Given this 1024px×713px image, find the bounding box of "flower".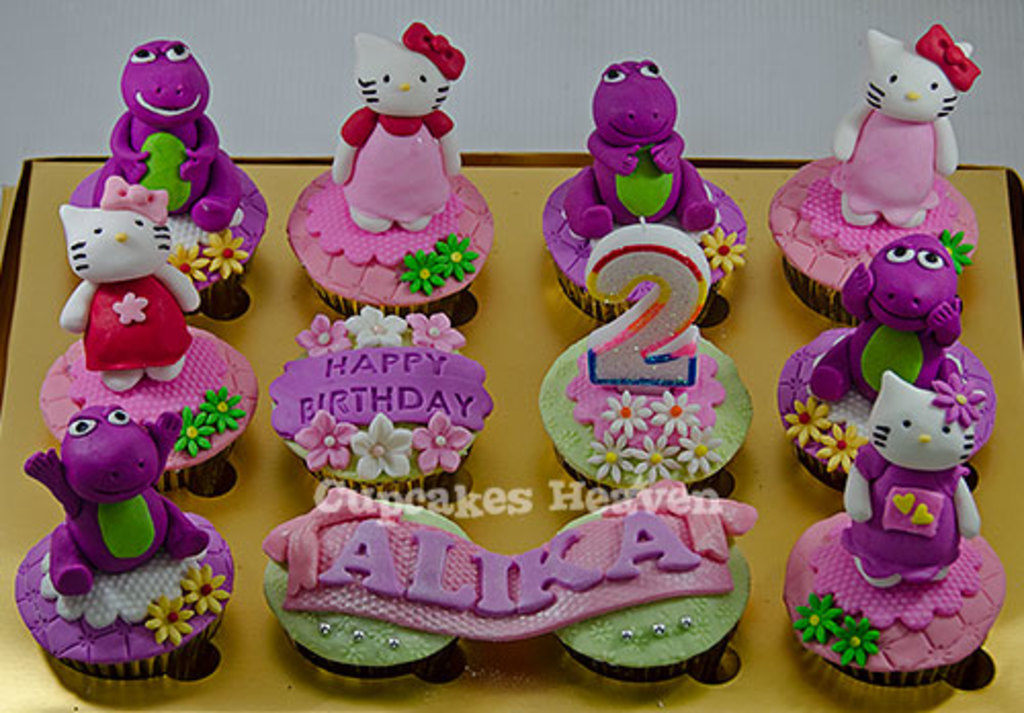
[598,387,649,436].
